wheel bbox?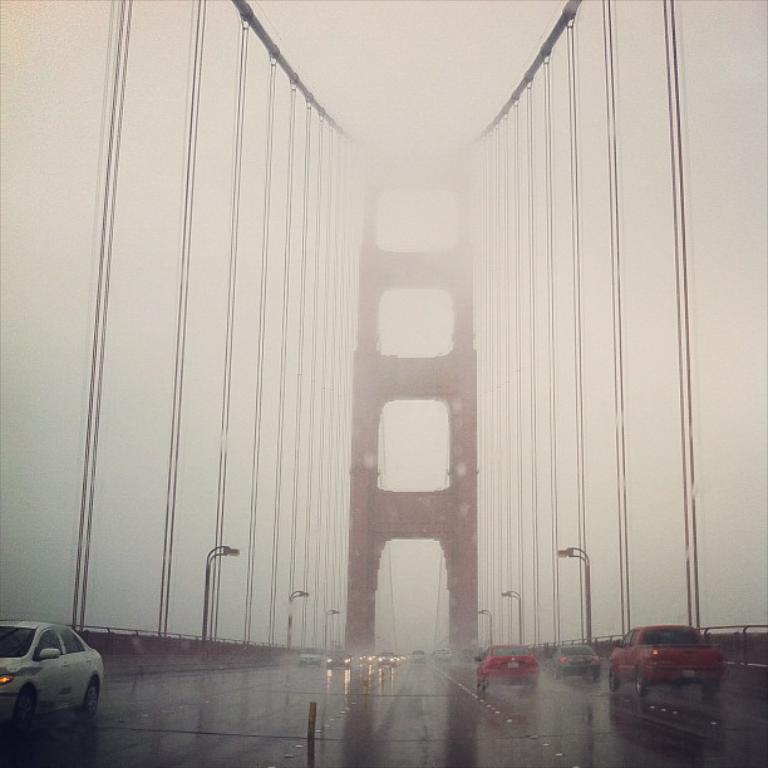
[x1=610, y1=669, x2=619, y2=686]
